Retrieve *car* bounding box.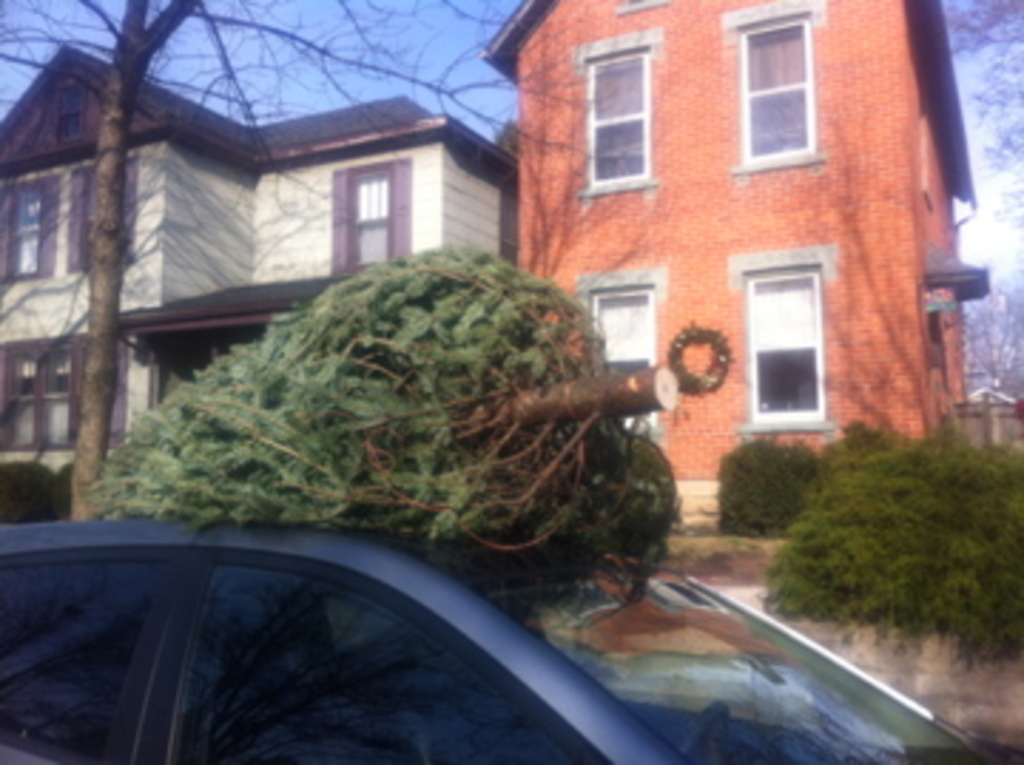
Bounding box: 0,518,1018,762.
